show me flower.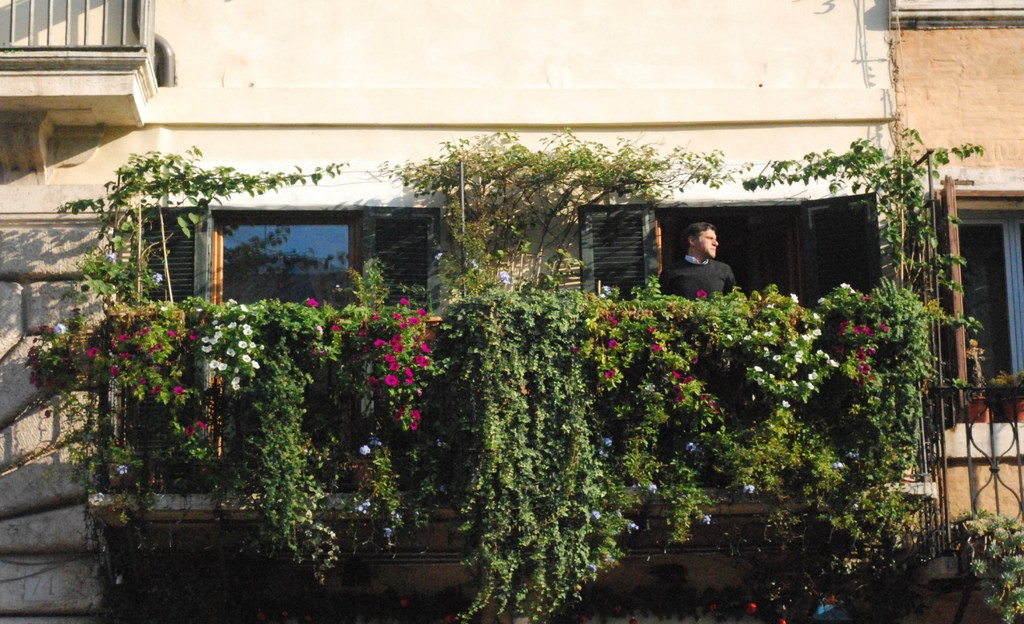
flower is here: (left=742, top=486, right=756, bottom=496).
